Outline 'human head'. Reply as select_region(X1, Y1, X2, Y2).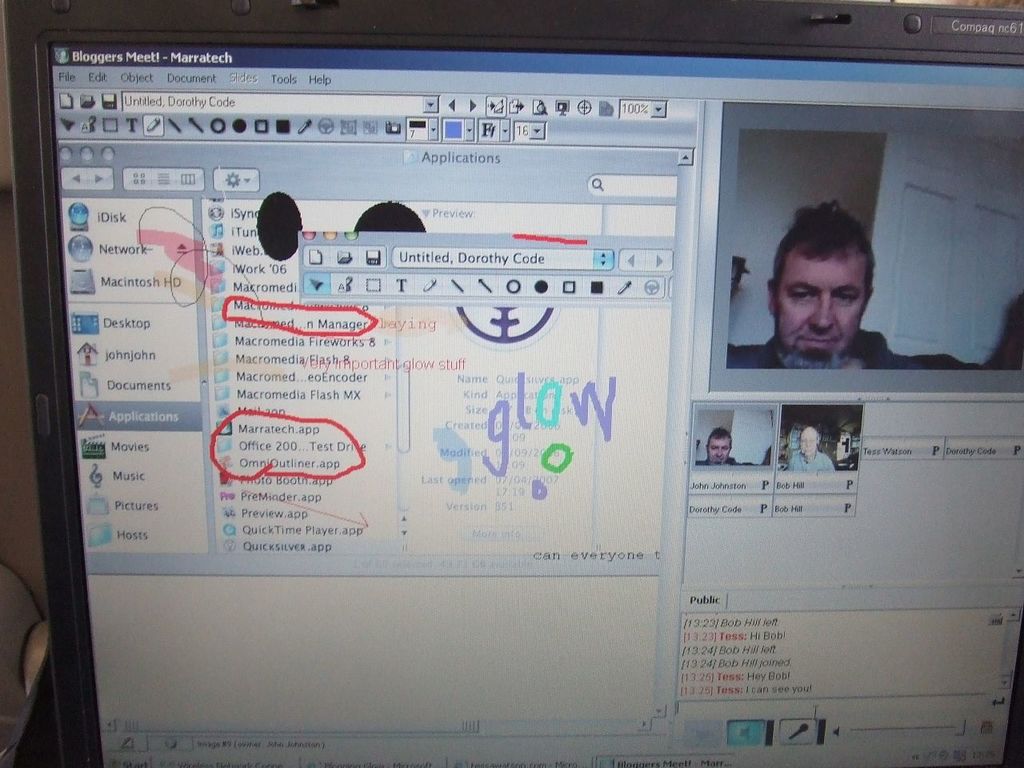
select_region(767, 186, 890, 366).
